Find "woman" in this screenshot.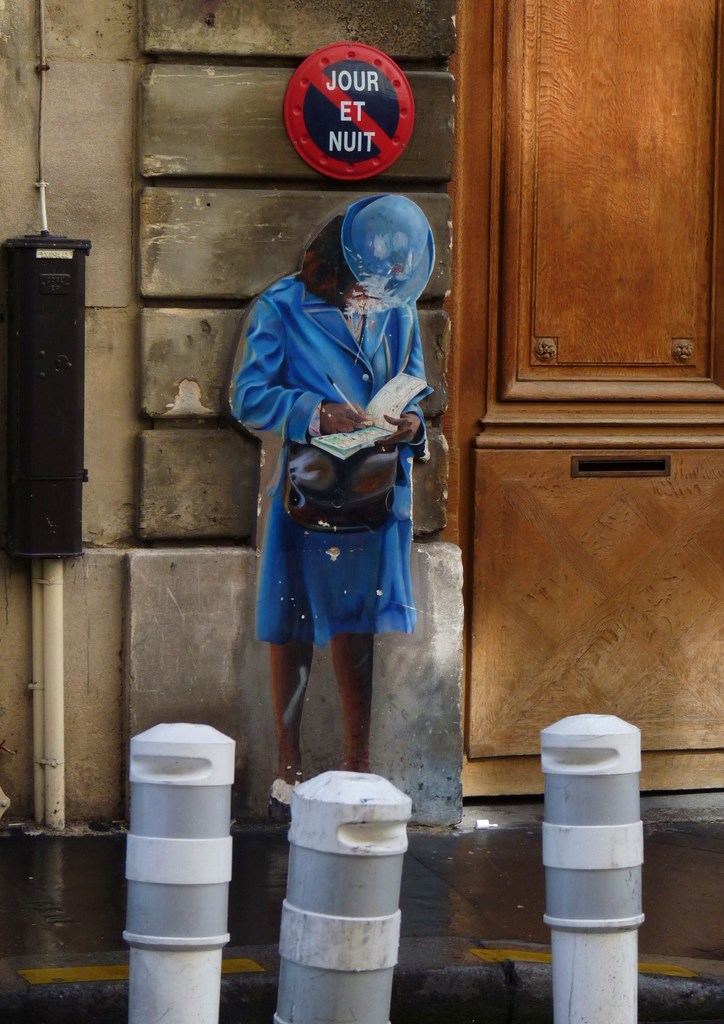
The bounding box for "woman" is x1=235 y1=134 x2=460 y2=819.
